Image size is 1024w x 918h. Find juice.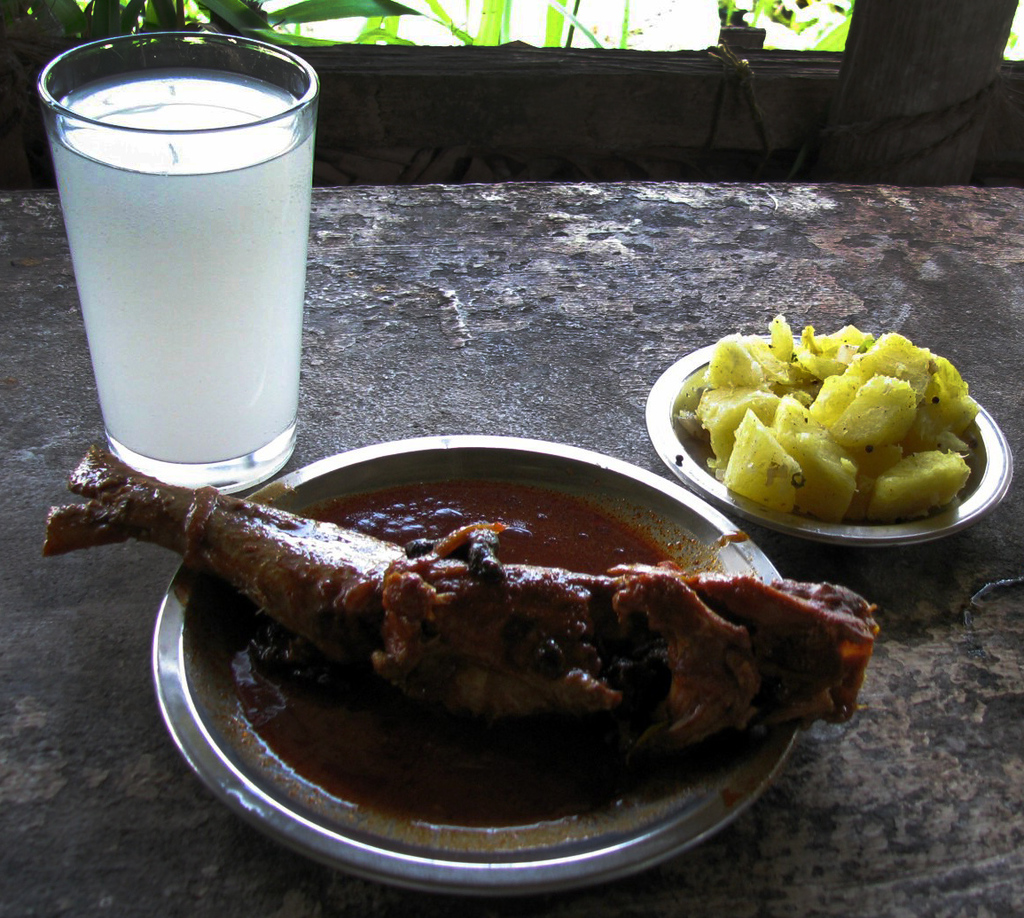
[left=50, top=71, right=317, bottom=467].
